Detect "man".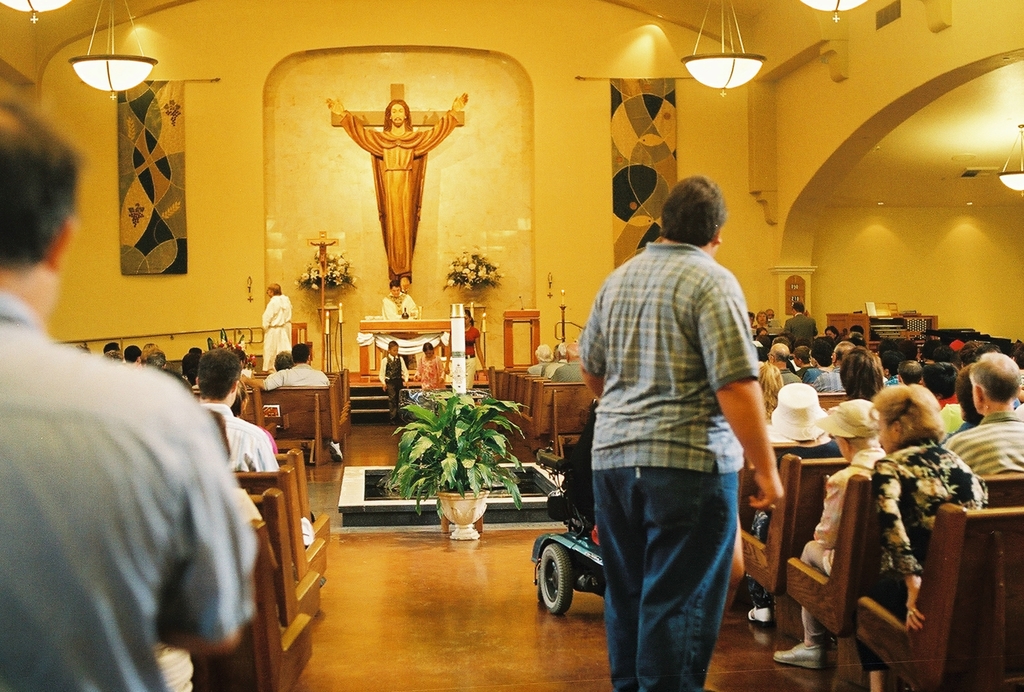
Detected at detection(260, 279, 294, 351).
